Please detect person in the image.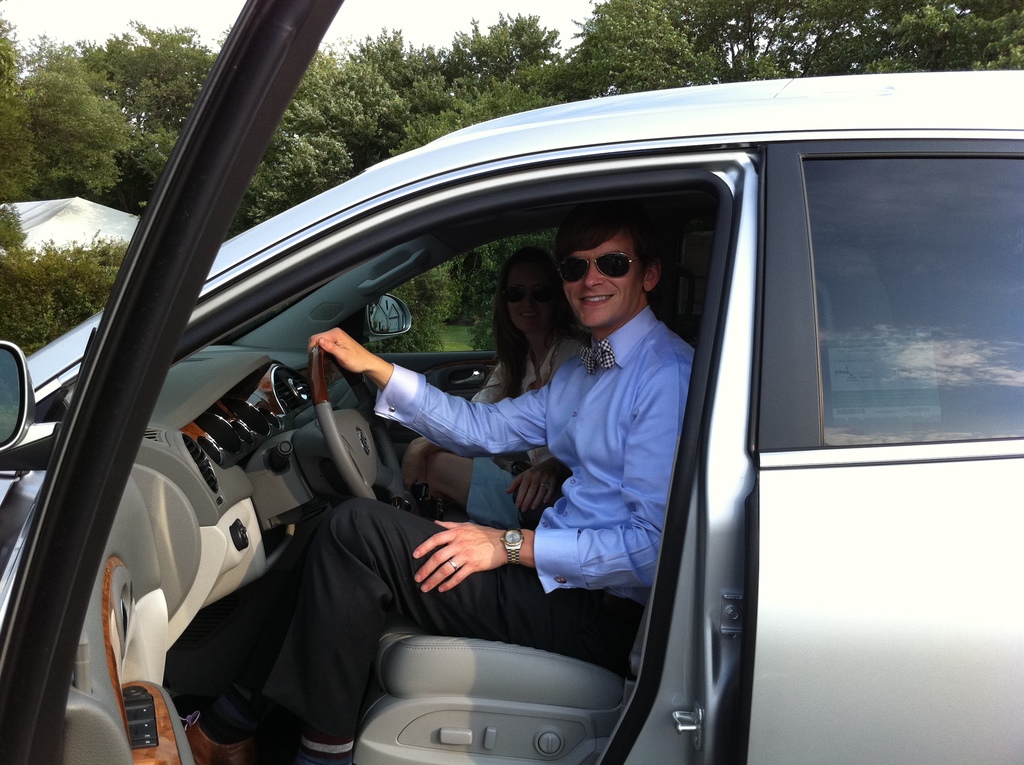
bbox=(182, 209, 699, 763).
